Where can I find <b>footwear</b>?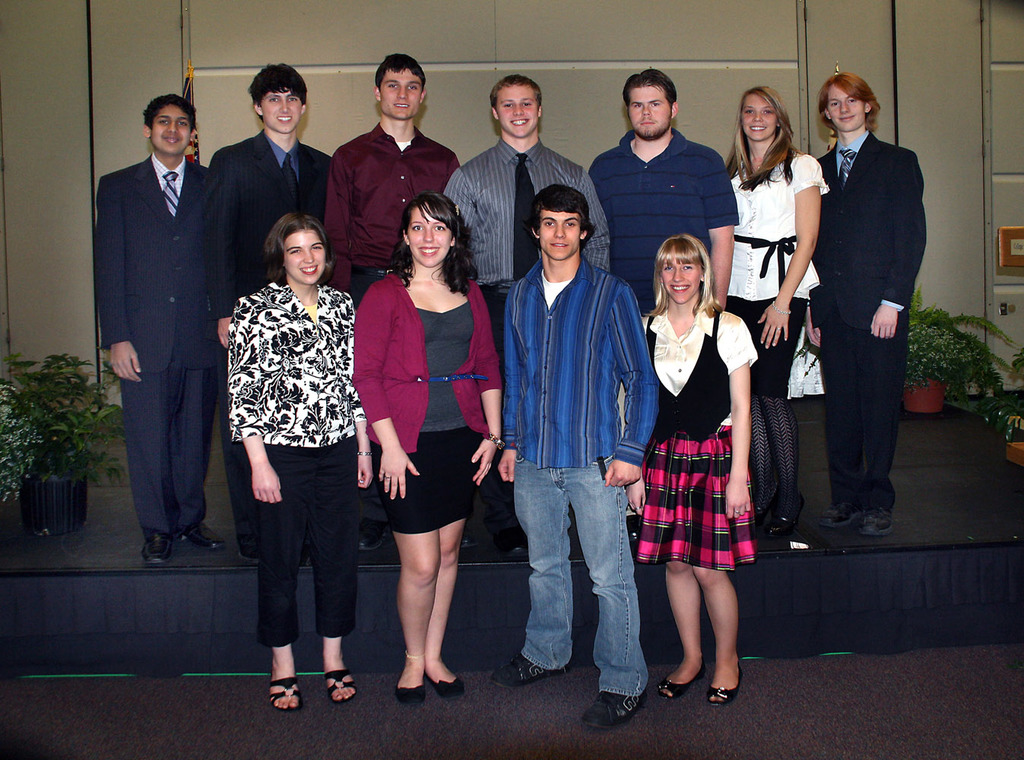
You can find it at bbox(699, 664, 742, 695).
